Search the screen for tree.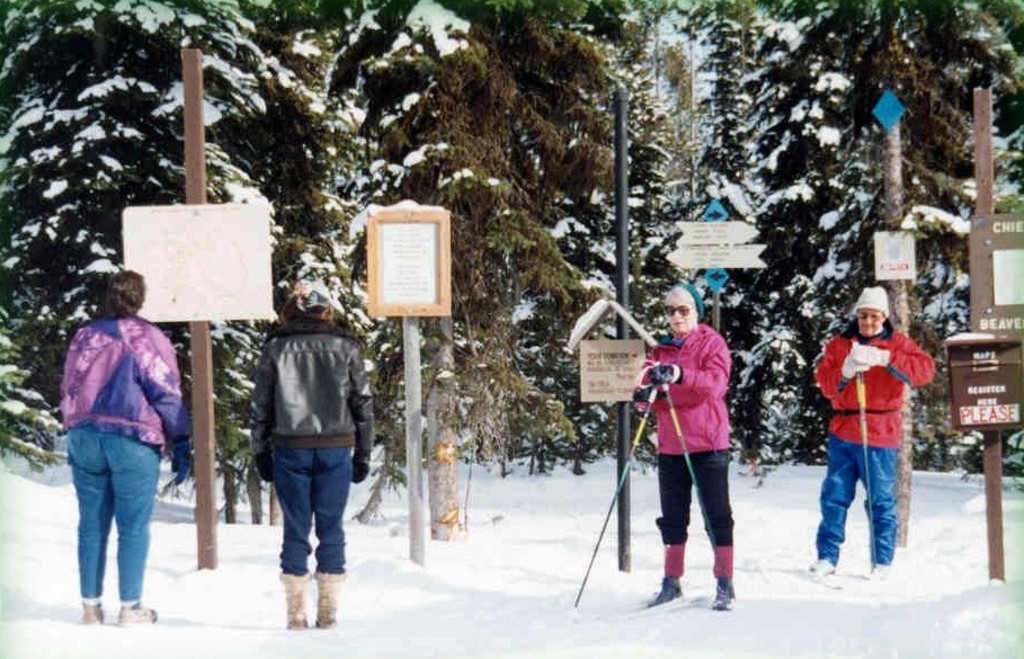
Found at <region>309, 0, 595, 491</region>.
